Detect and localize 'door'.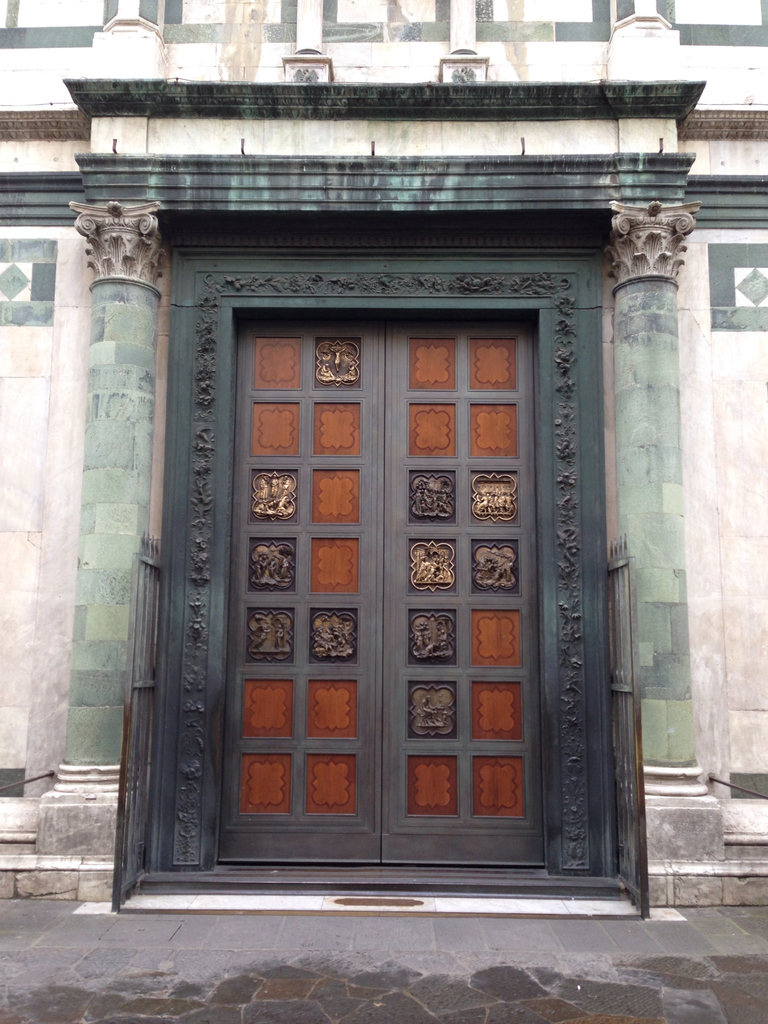
Localized at {"left": 173, "top": 234, "right": 600, "bottom": 877}.
